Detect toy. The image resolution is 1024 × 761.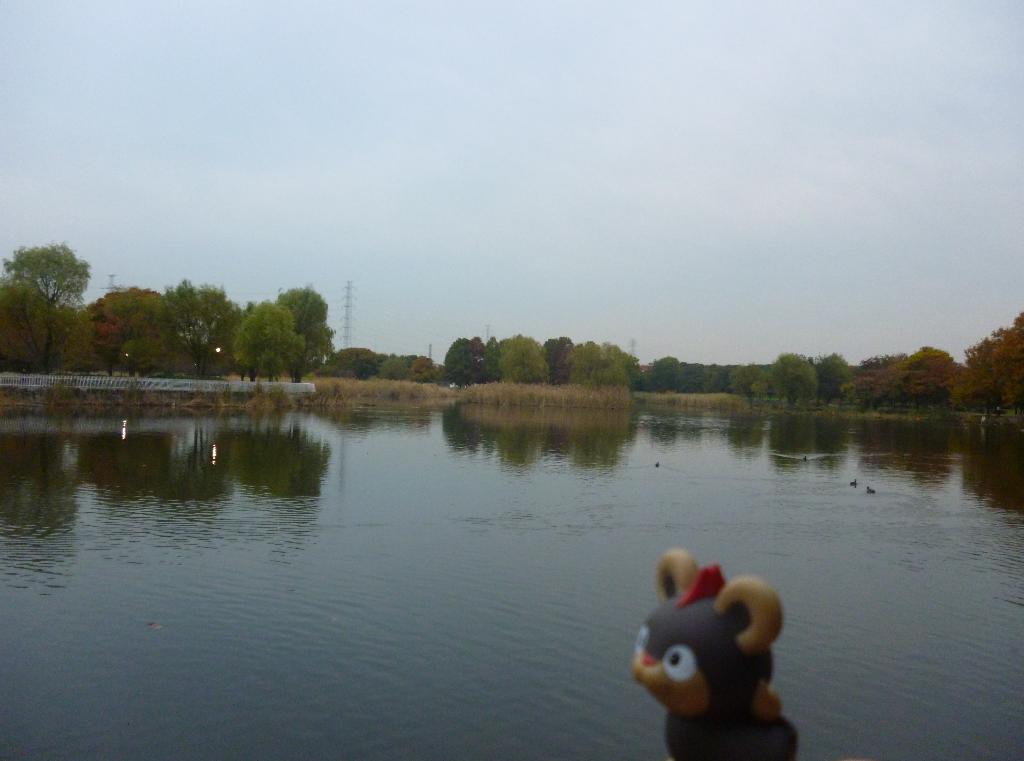
select_region(648, 565, 799, 742).
